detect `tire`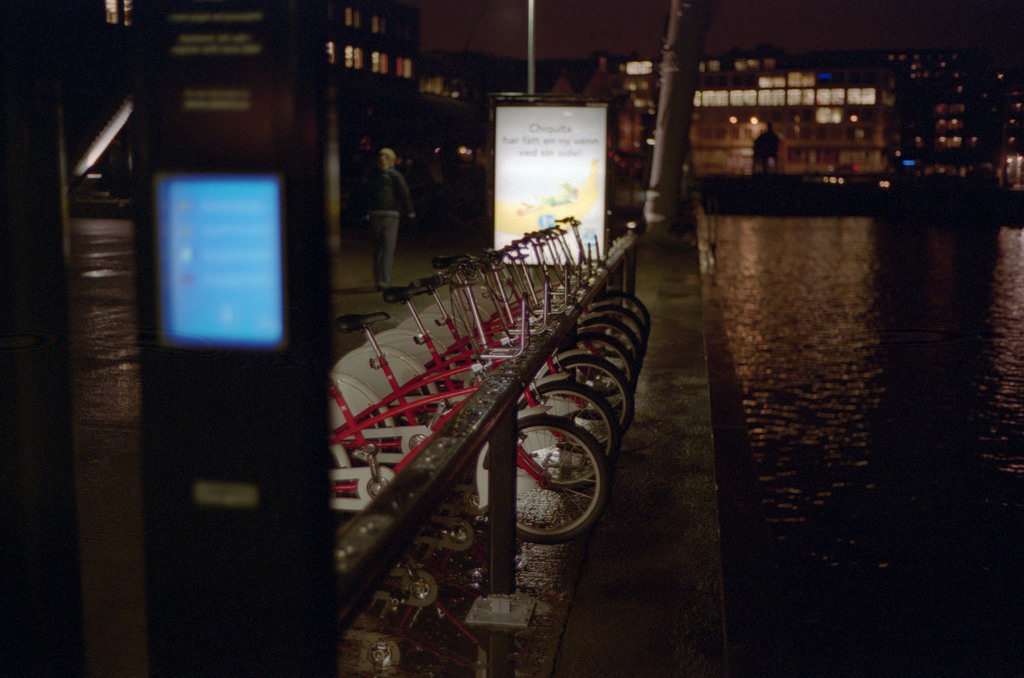
detection(568, 315, 647, 399)
